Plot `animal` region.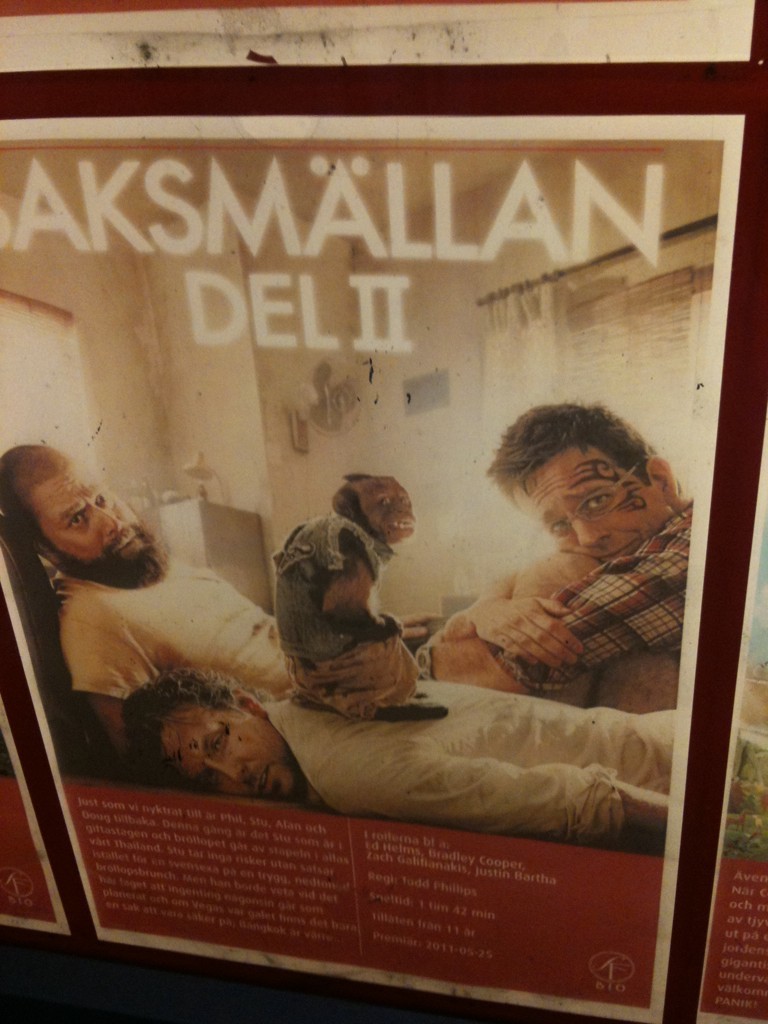
Plotted at box=[268, 464, 445, 725].
